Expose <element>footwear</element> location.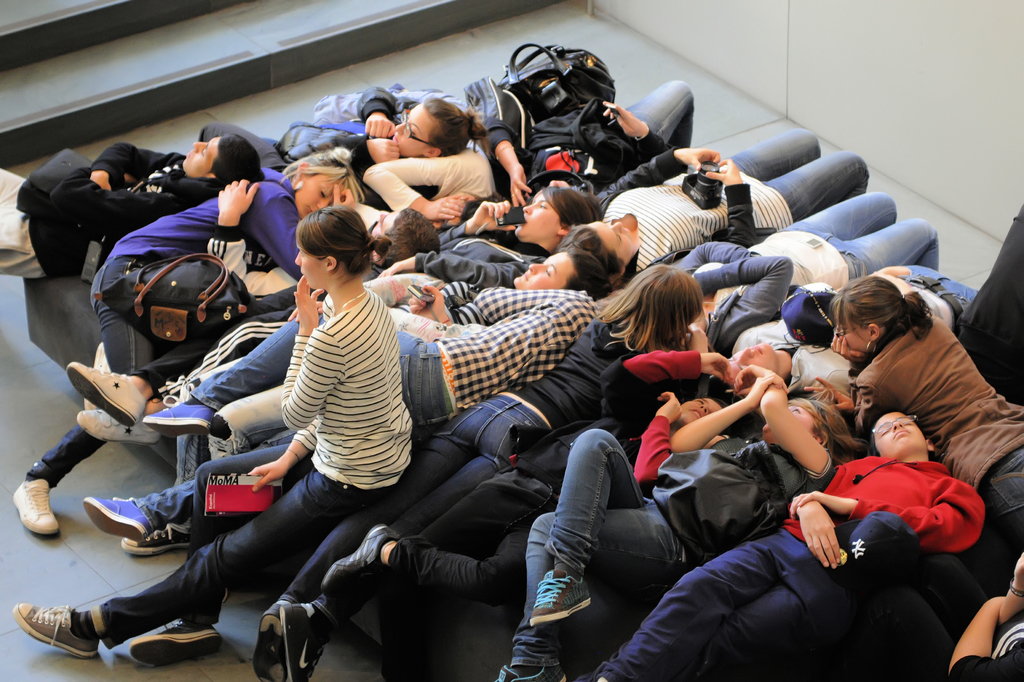
Exposed at locate(82, 495, 161, 544).
